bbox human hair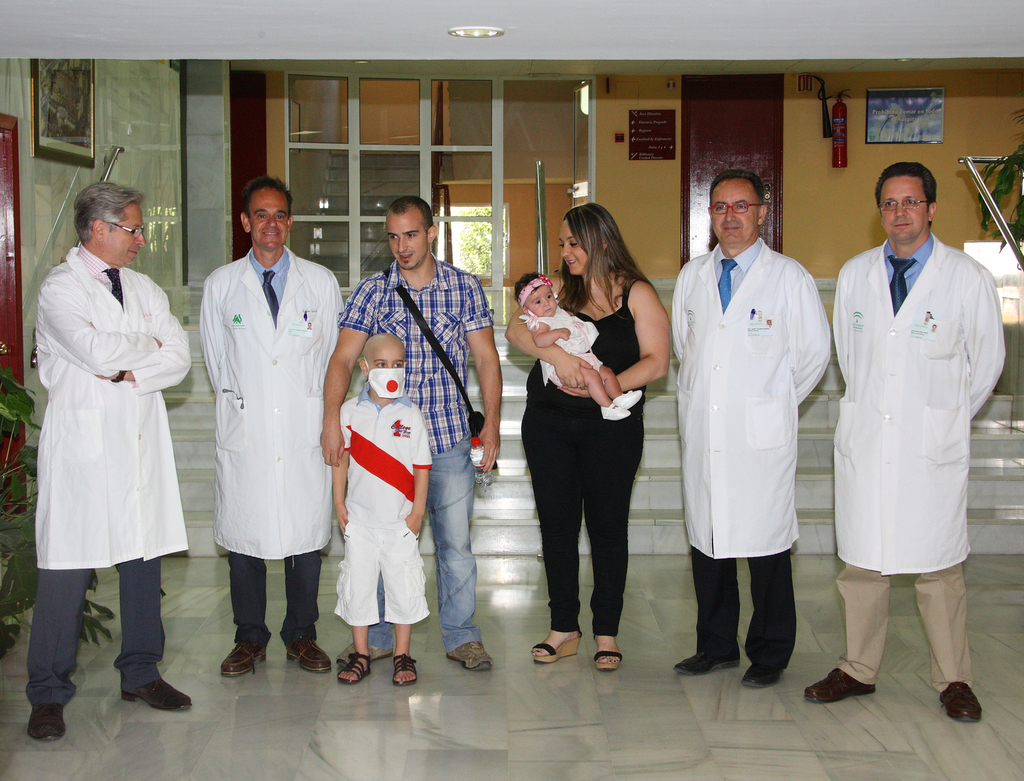
75,179,146,245
